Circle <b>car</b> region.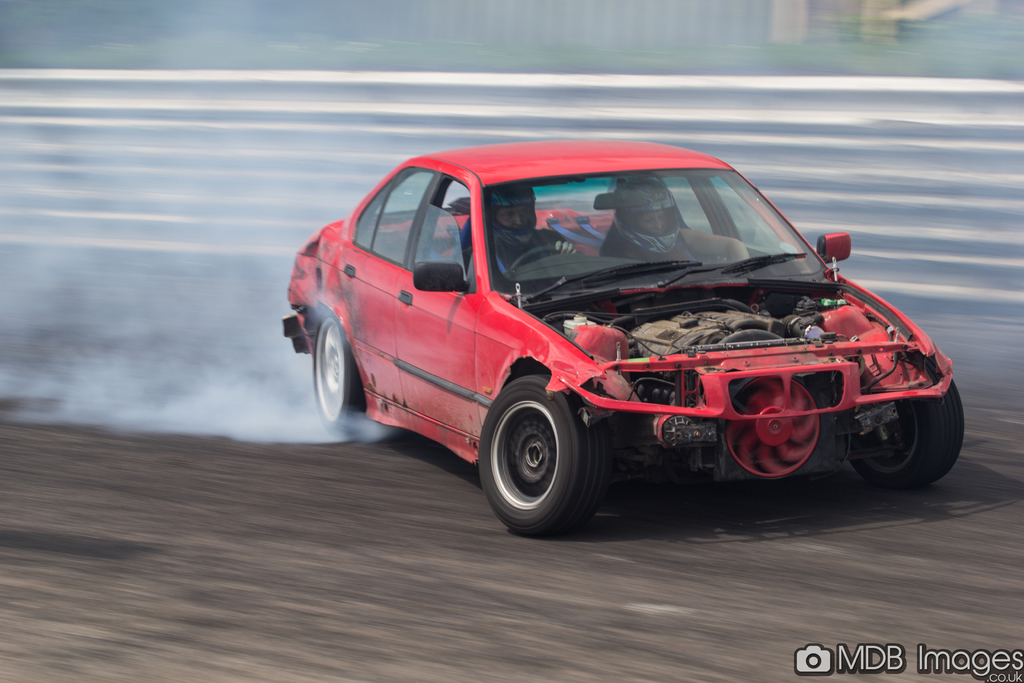
Region: <box>276,142,966,532</box>.
